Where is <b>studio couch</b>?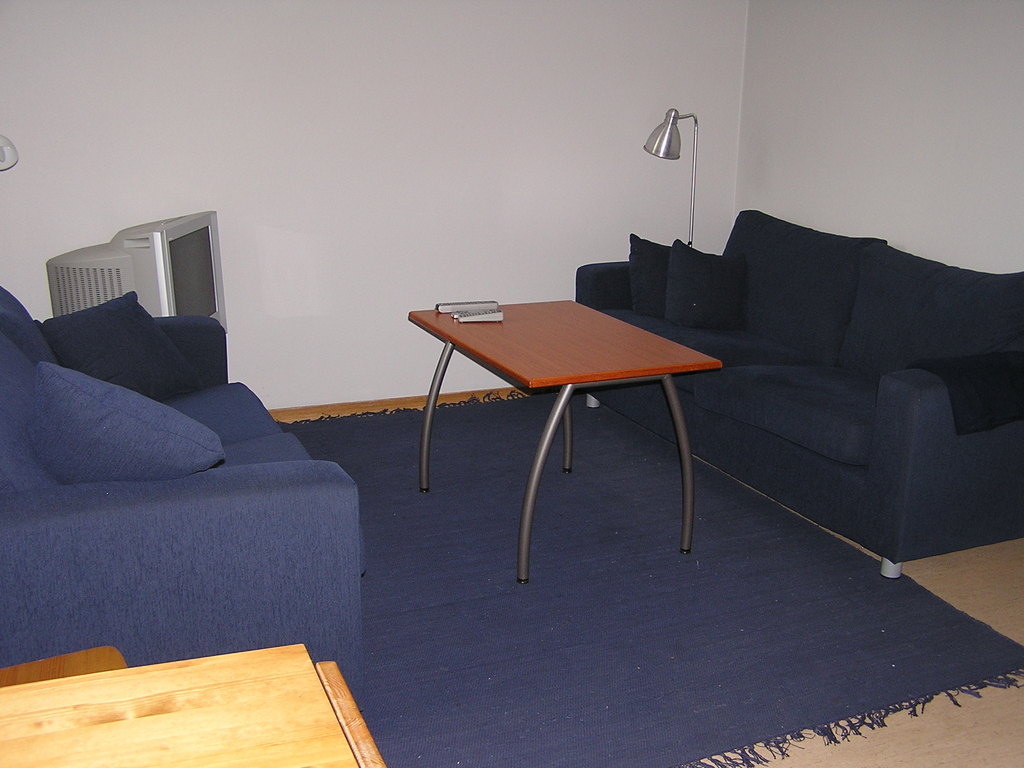
bbox=(579, 198, 1023, 578).
